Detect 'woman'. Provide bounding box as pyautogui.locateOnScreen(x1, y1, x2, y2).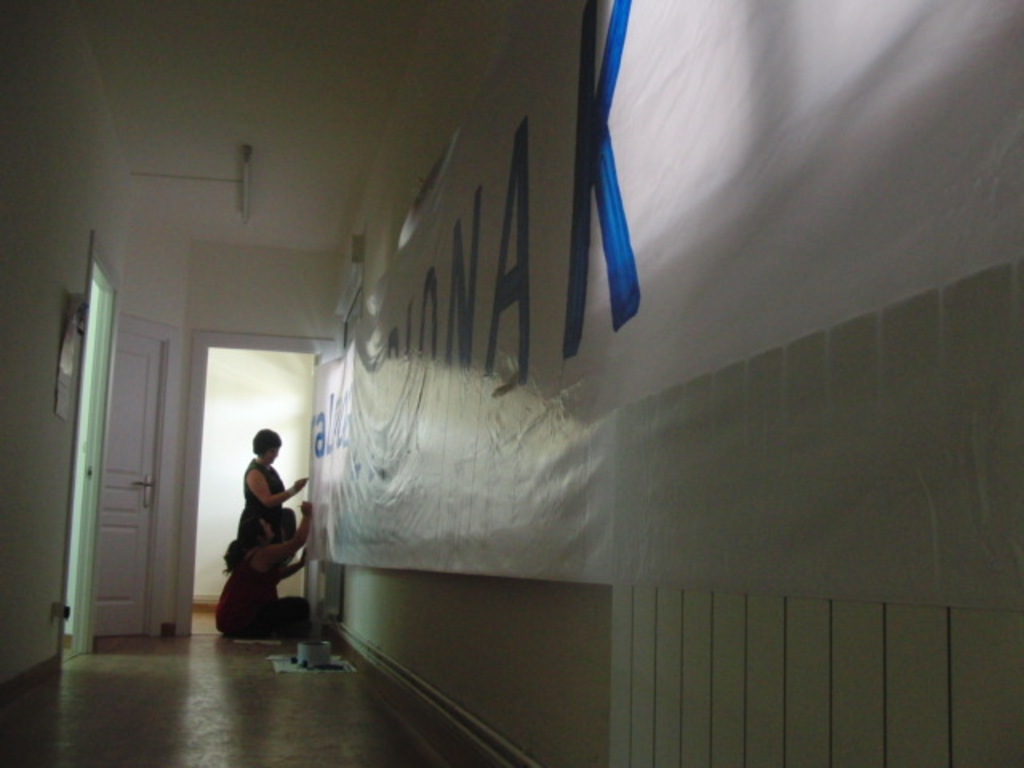
pyautogui.locateOnScreen(214, 498, 312, 635).
